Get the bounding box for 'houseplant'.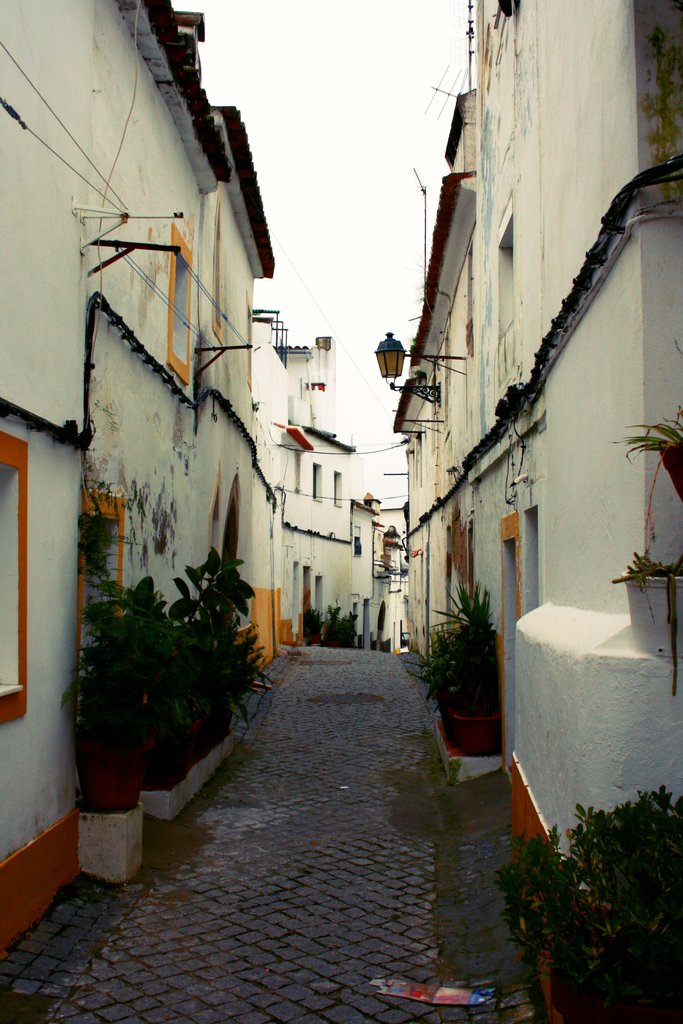
<box>420,585,504,762</box>.
